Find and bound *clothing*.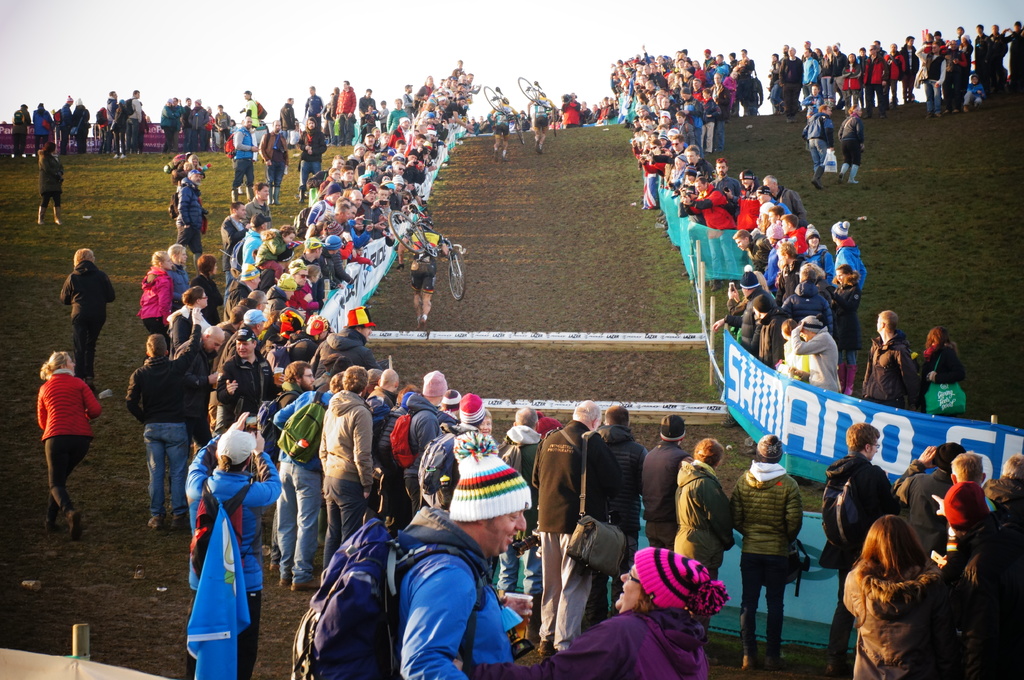
Bound: rect(120, 361, 196, 528).
